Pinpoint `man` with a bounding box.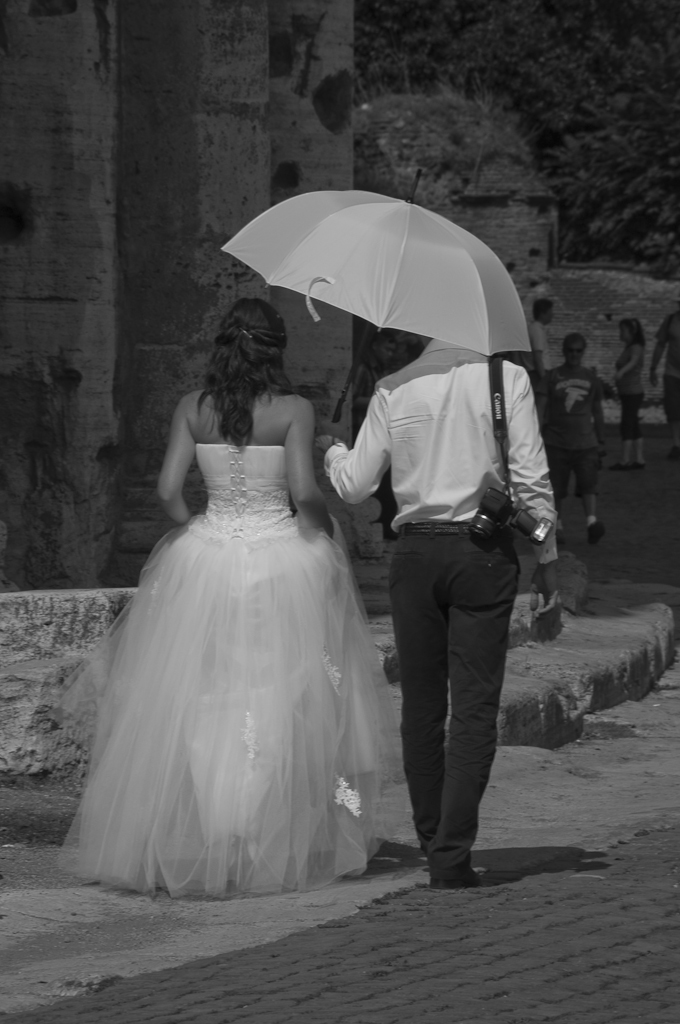
[left=347, top=262, right=556, bottom=889].
